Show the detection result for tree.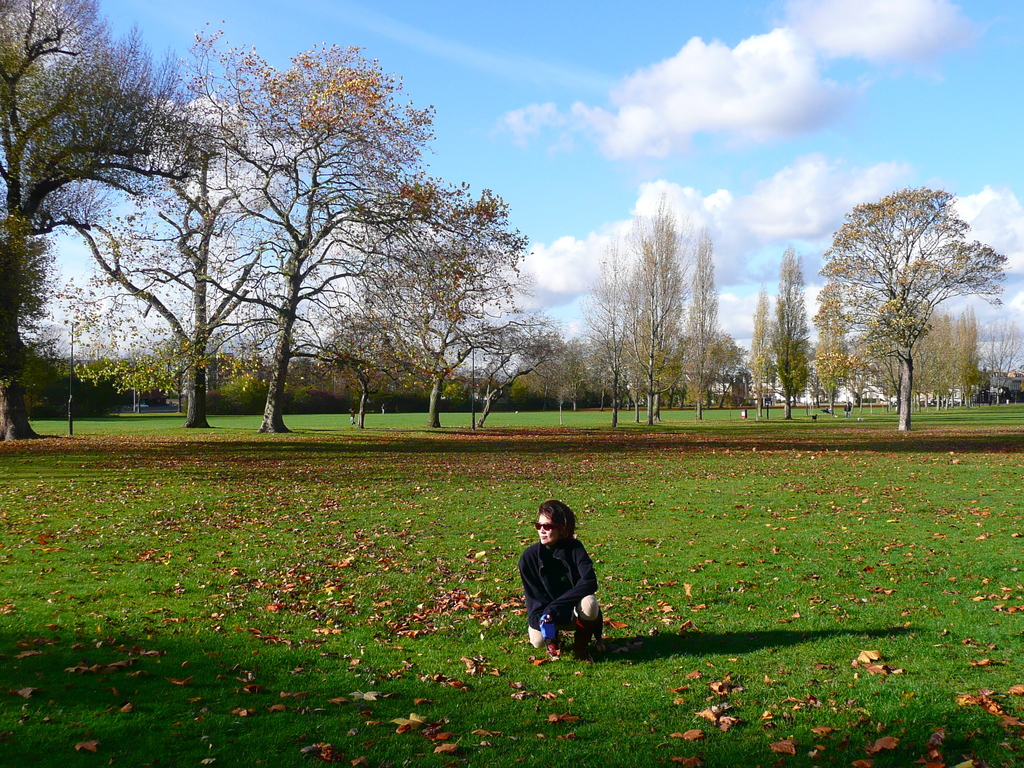
region(0, 0, 227, 442).
